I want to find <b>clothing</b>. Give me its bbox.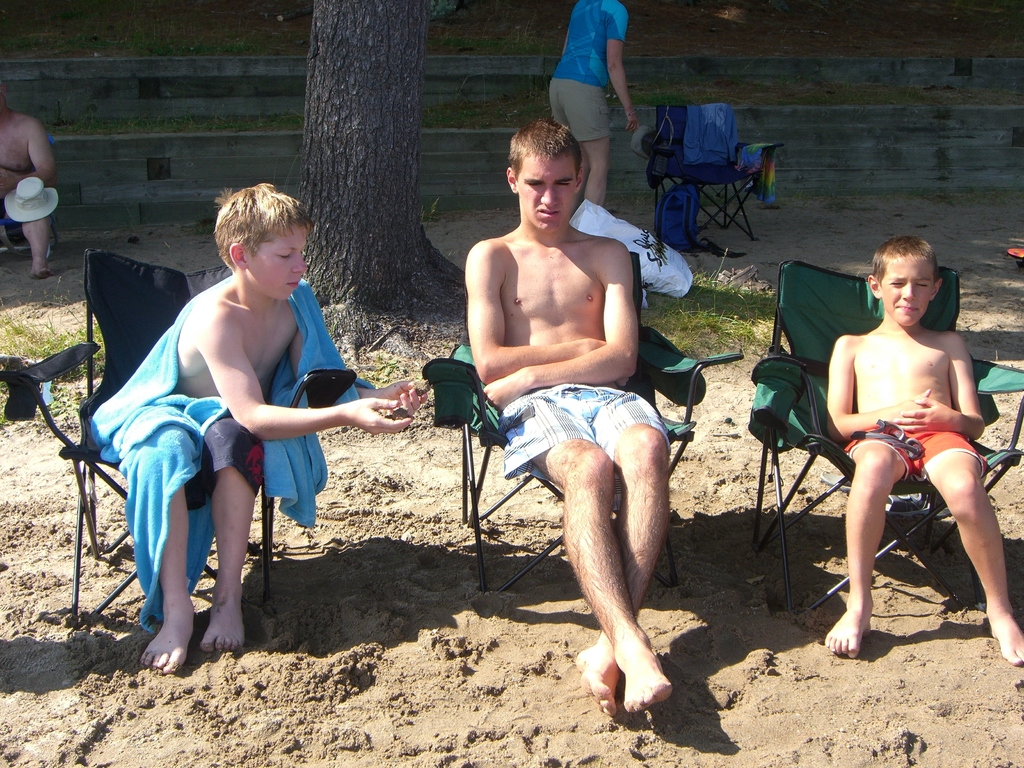
495,381,673,481.
